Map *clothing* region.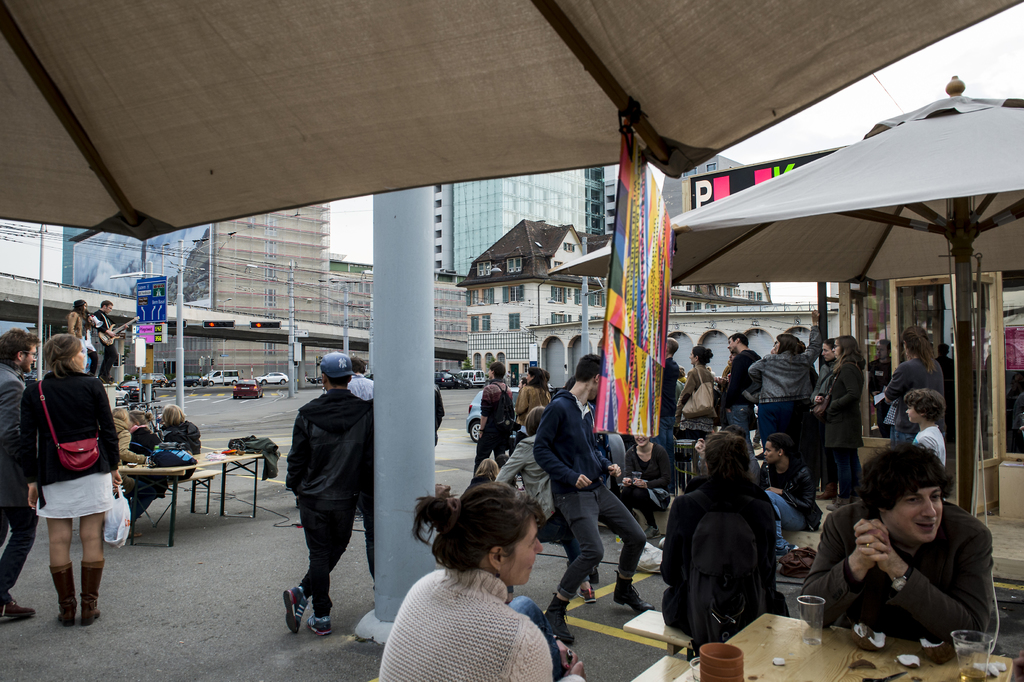
Mapped to 659 469 789 645.
